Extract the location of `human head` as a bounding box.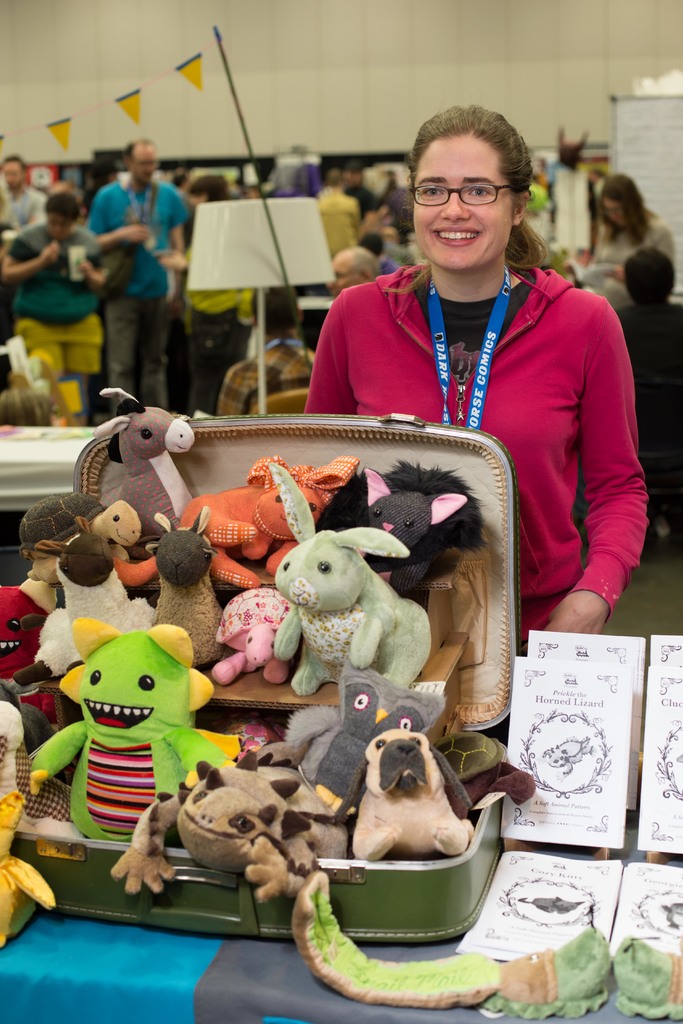
detection(331, 245, 384, 301).
